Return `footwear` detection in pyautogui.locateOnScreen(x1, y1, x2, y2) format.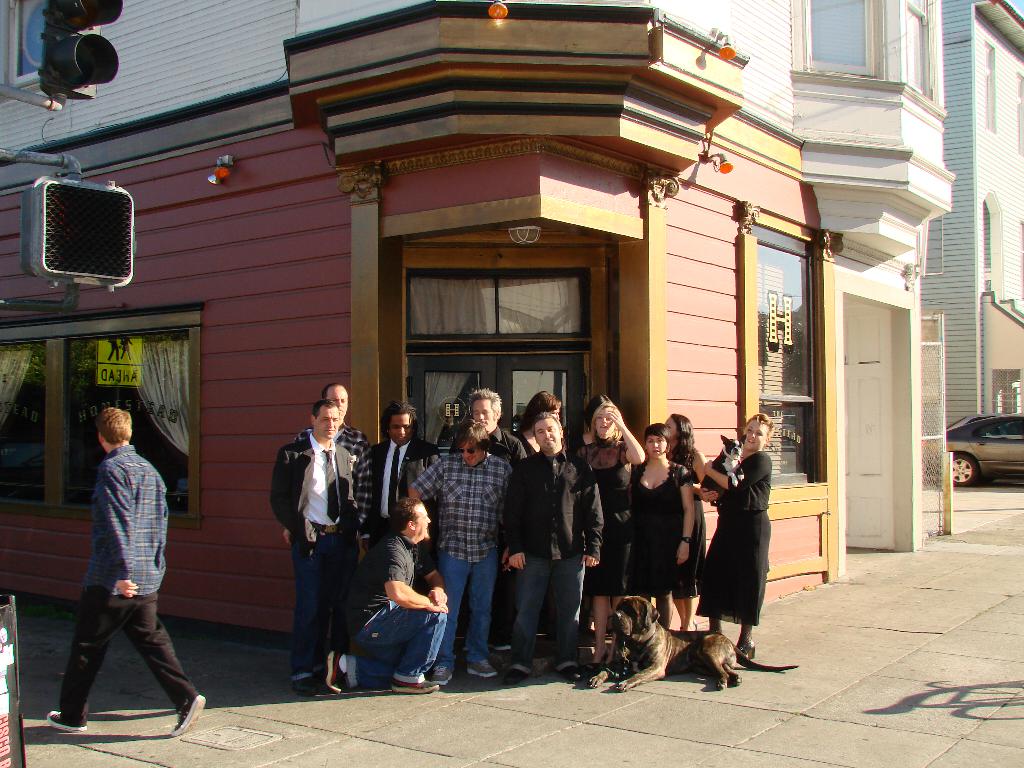
pyautogui.locateOnScreen(172, 694, 209, 740).
